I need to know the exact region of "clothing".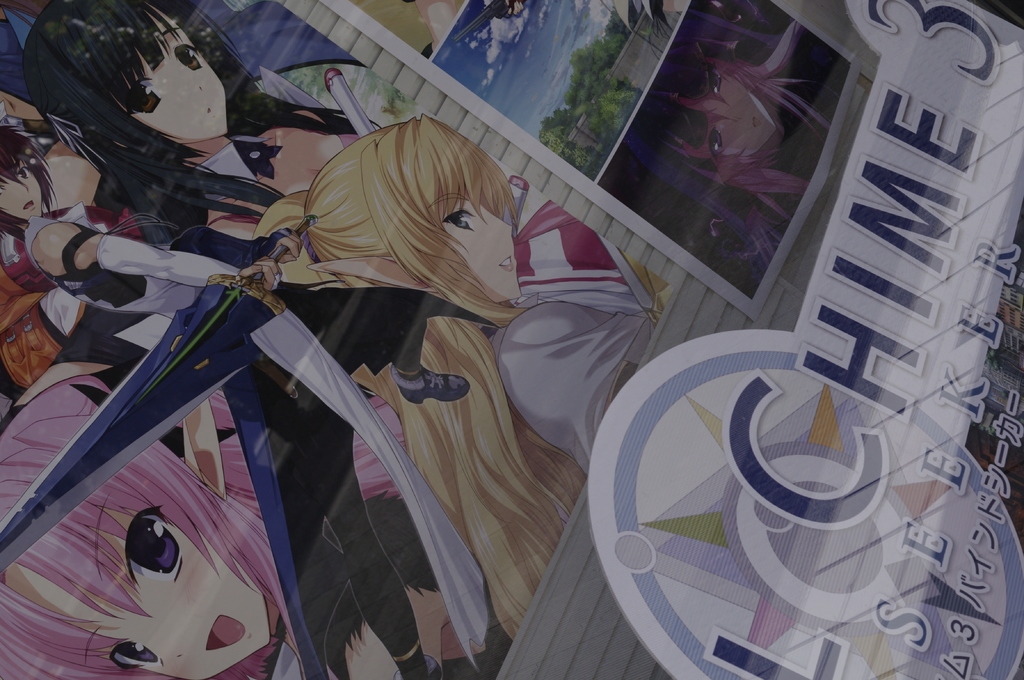
Region: {"left": 27, "top": 210, "right": 490, "bottom": 676}.
